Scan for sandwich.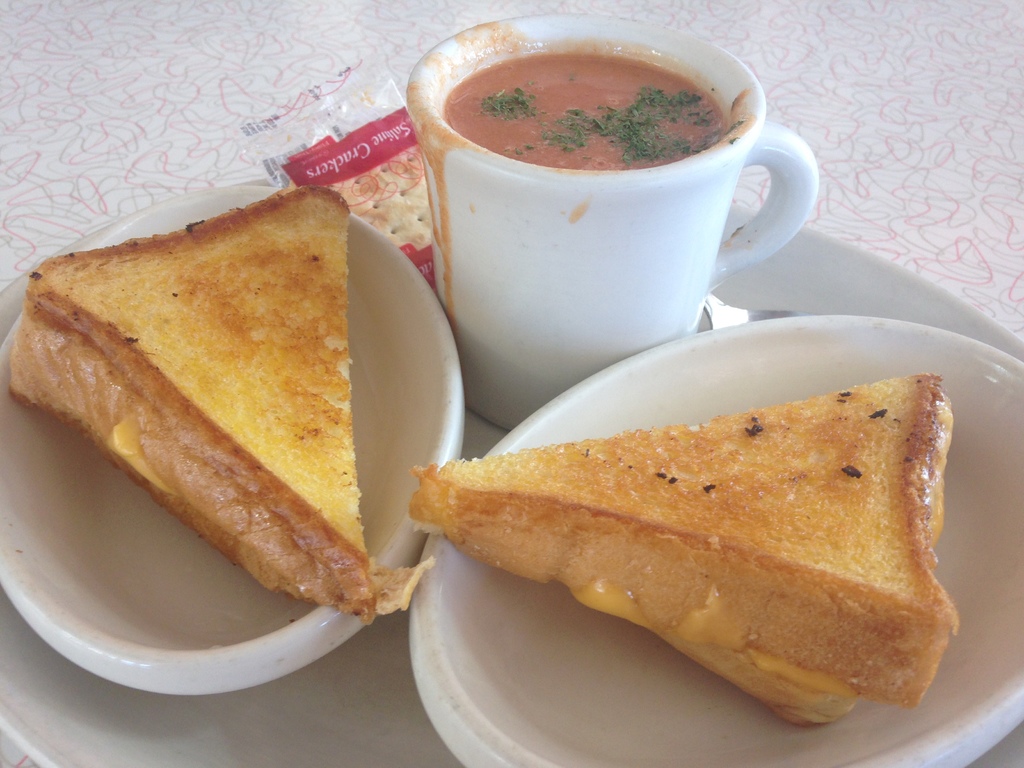
Scan result: [x1=405, y1=367, x2=964, y2=729].
